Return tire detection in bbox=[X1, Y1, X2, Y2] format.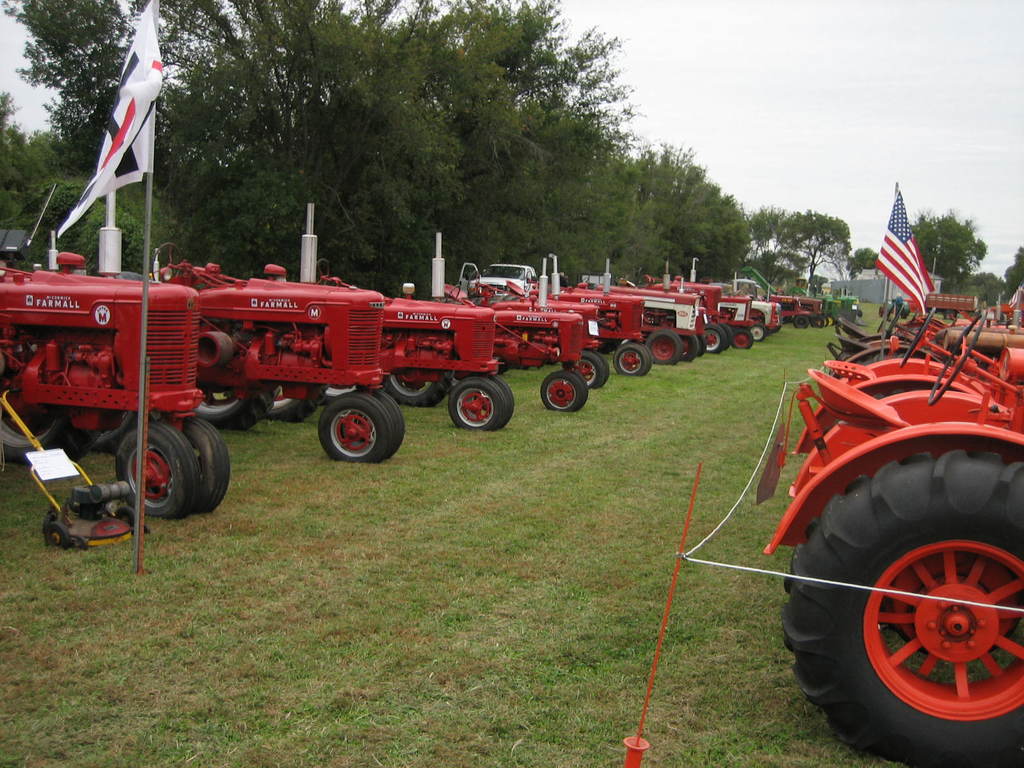
bbox=[877, 305, 884, 317].
